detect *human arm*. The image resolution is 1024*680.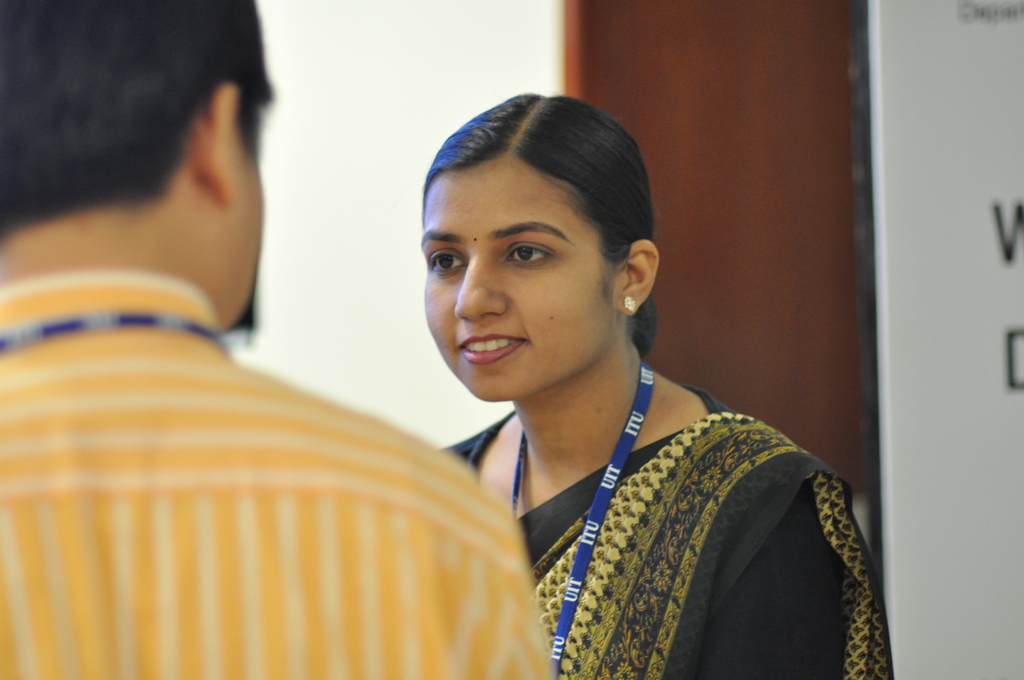
[691, 465, 849, 679].
